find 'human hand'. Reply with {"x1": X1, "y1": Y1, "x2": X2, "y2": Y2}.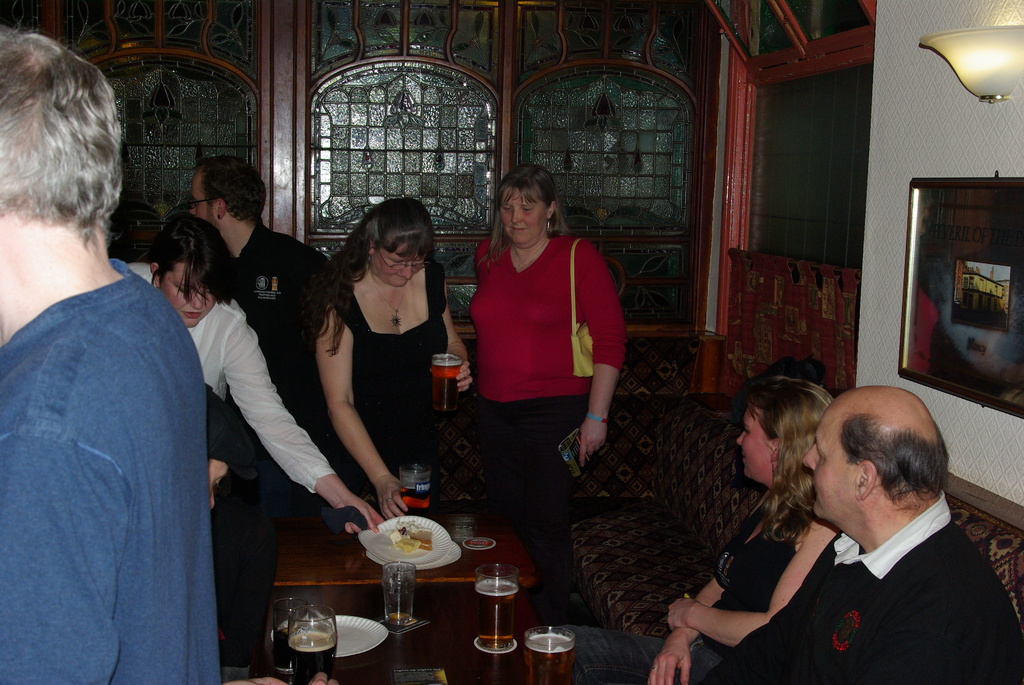
{"x1": 644, "y1": 638, "x2": 692, "y2": 684}.
